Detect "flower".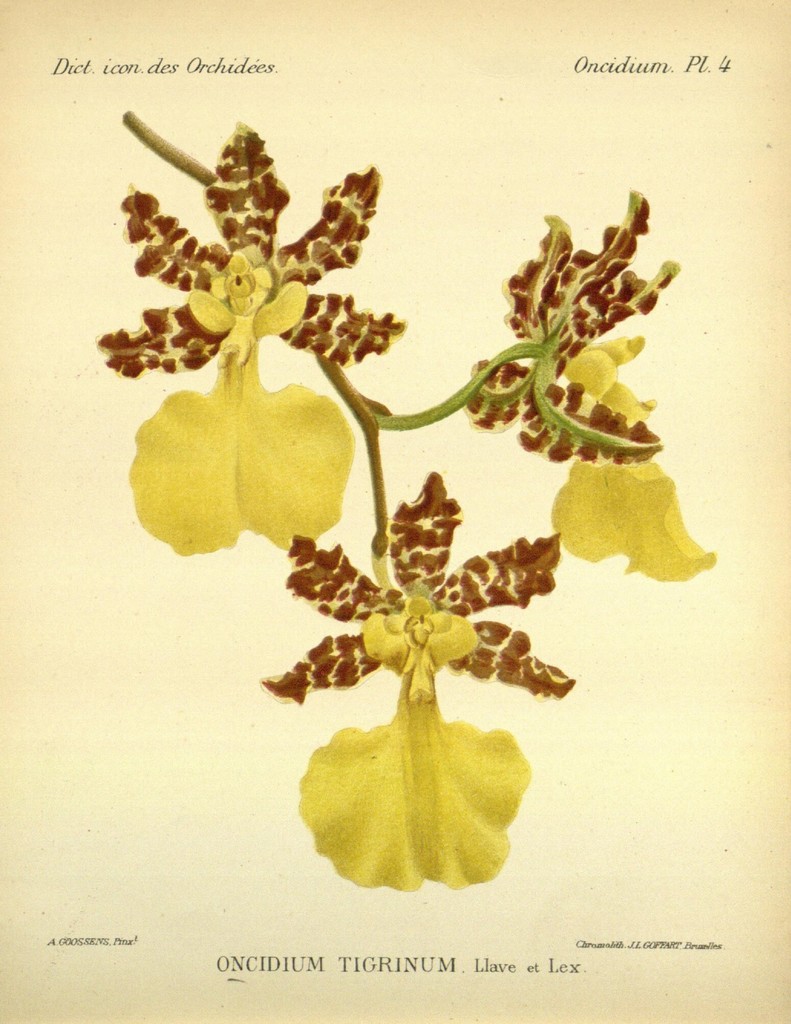
Detected at (457,185,717,586).
